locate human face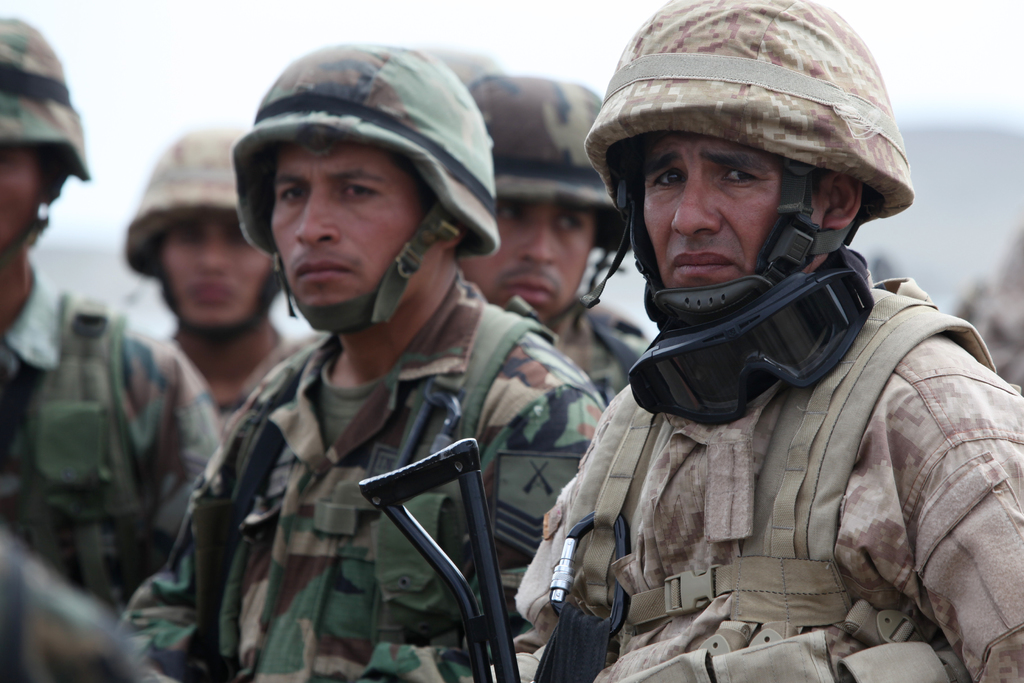
458,199,596,329
